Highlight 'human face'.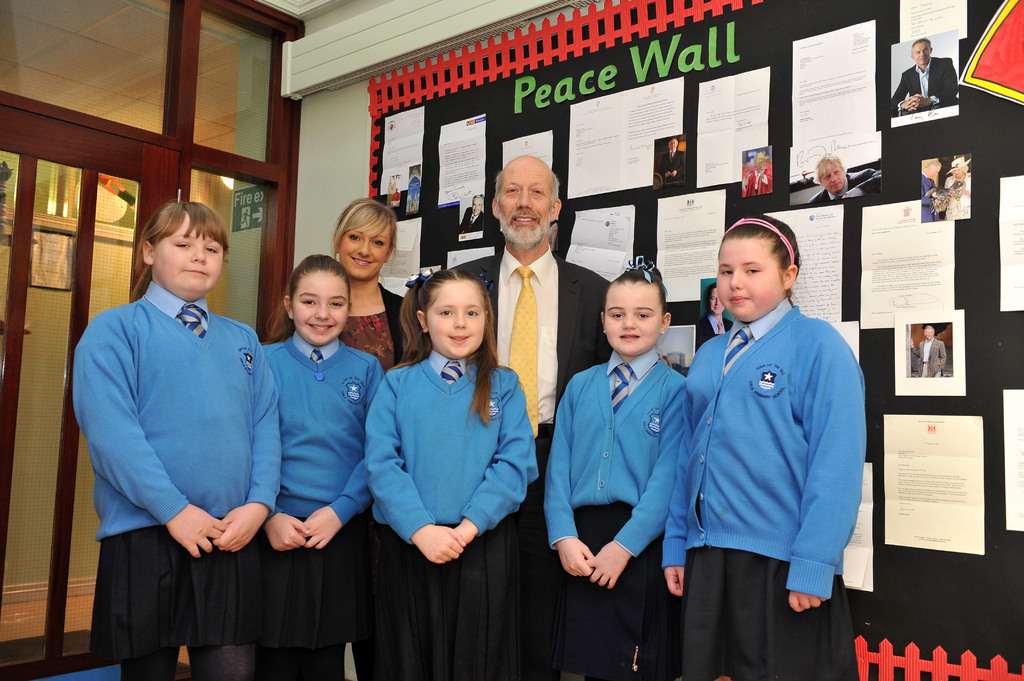
Highlighted region: [294,272,346,342].
